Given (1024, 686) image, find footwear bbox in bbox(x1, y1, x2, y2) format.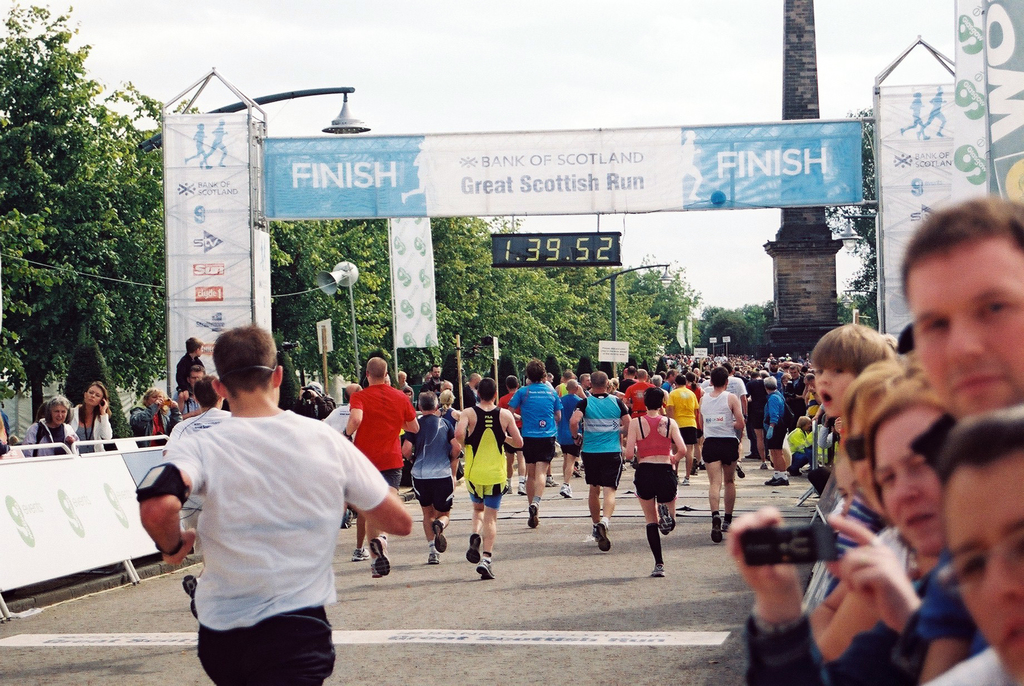
bbox(543, 476, 557, 491).
